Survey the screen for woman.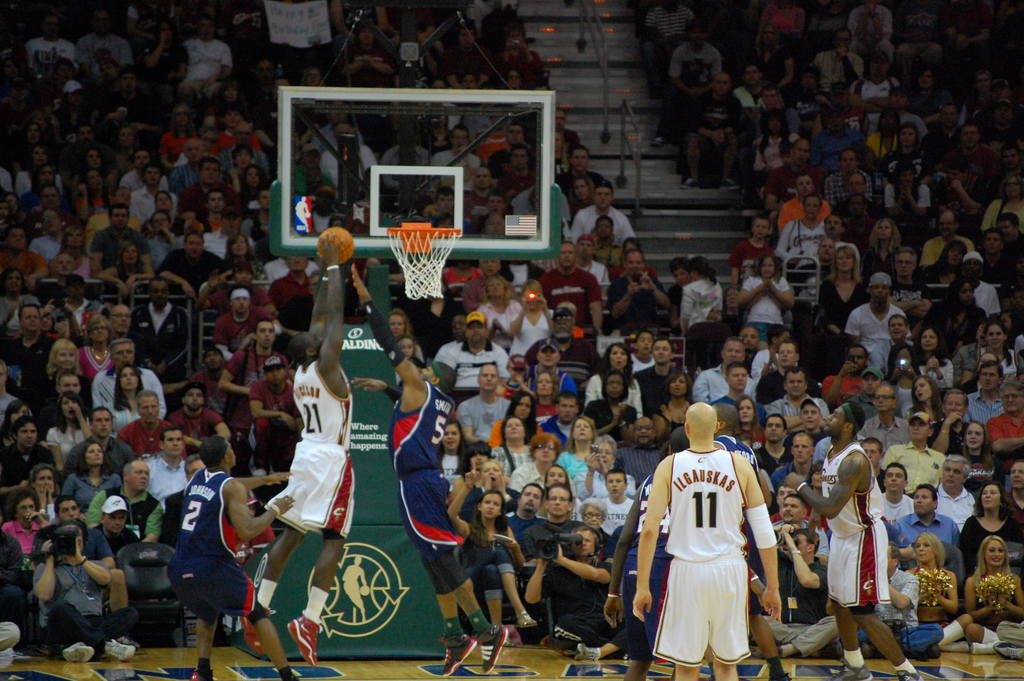
Survey found: (left=387, top=306, right=426, bottom=363).
